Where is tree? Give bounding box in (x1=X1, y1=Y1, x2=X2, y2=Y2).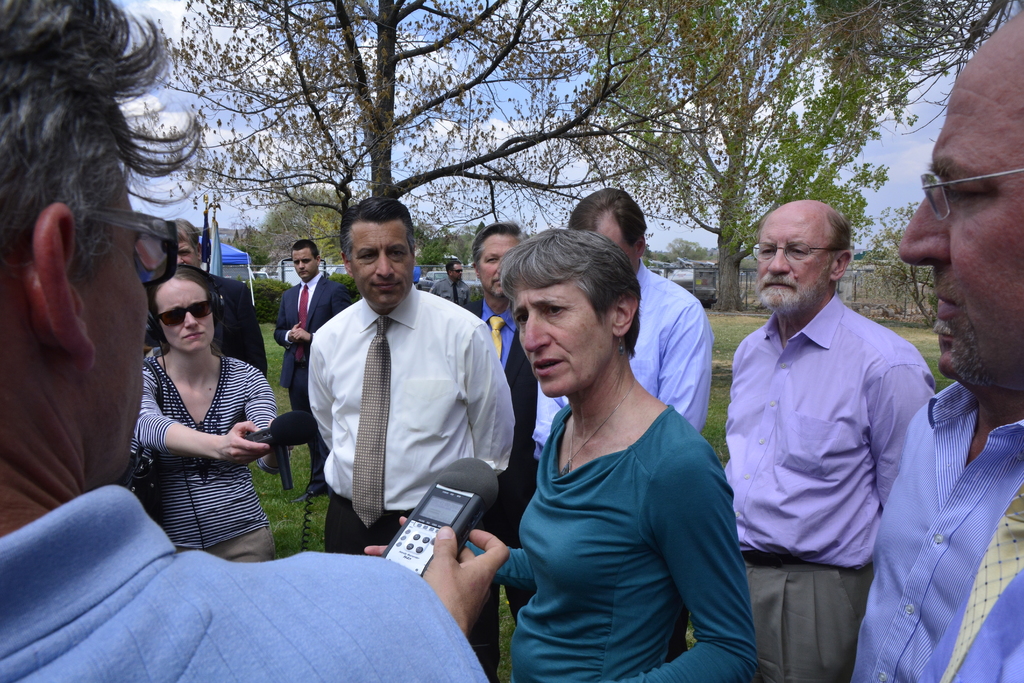
(x1=245, y1=188, x2=459, y2=287).
